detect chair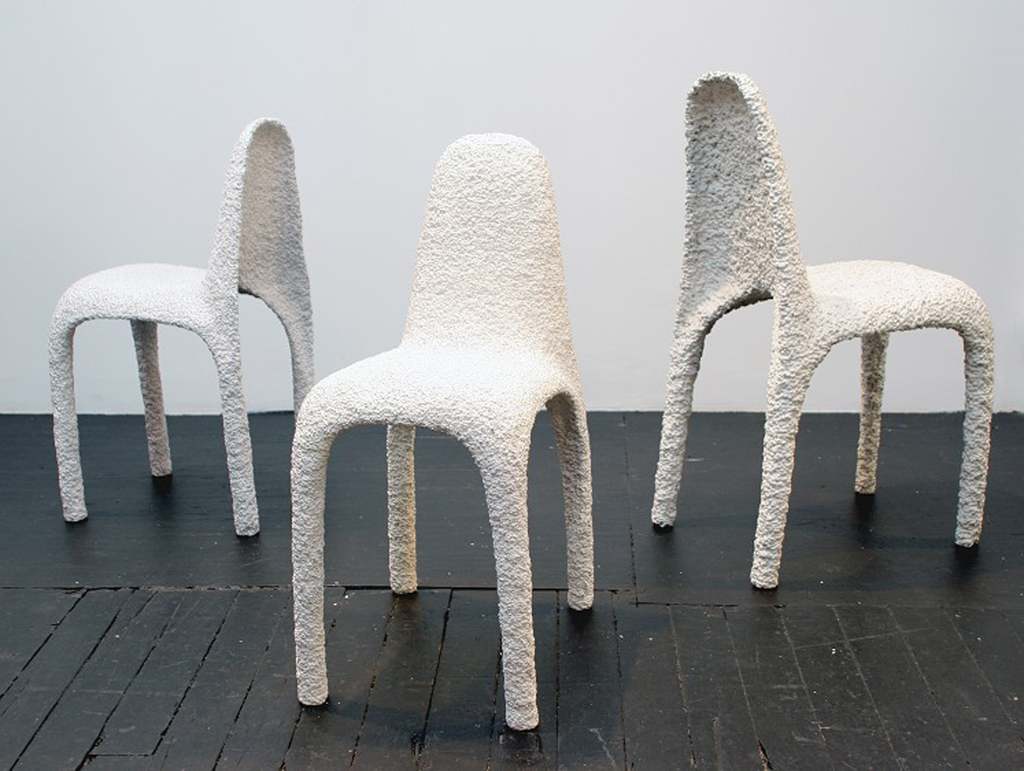
Rect(291, 131, 596, 733)
